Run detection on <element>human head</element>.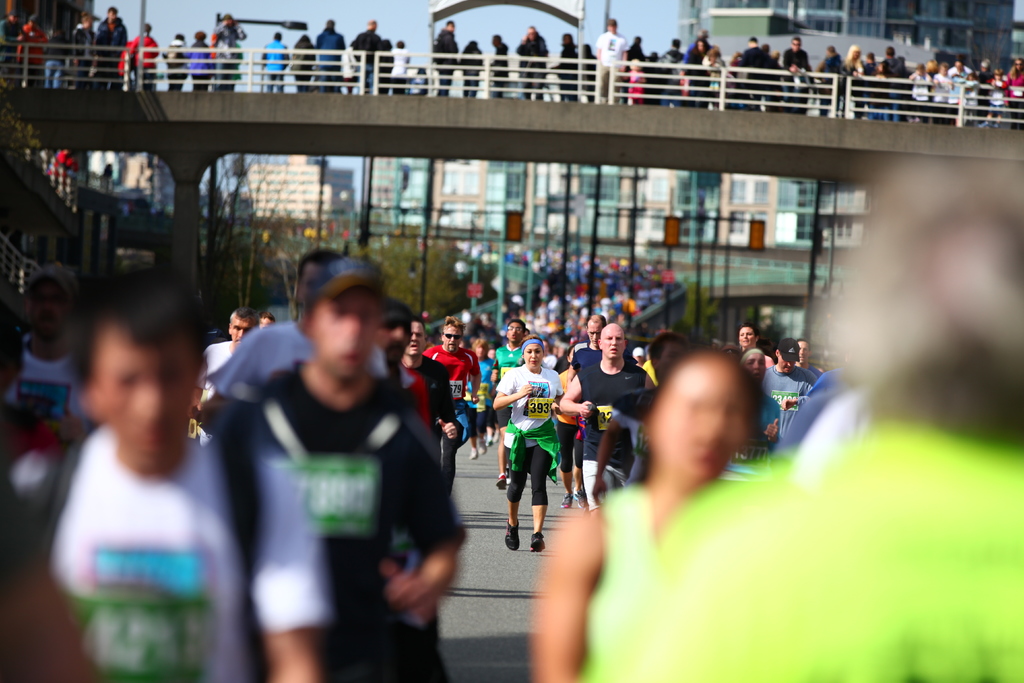
Result: 8, 9, 22, 24.
